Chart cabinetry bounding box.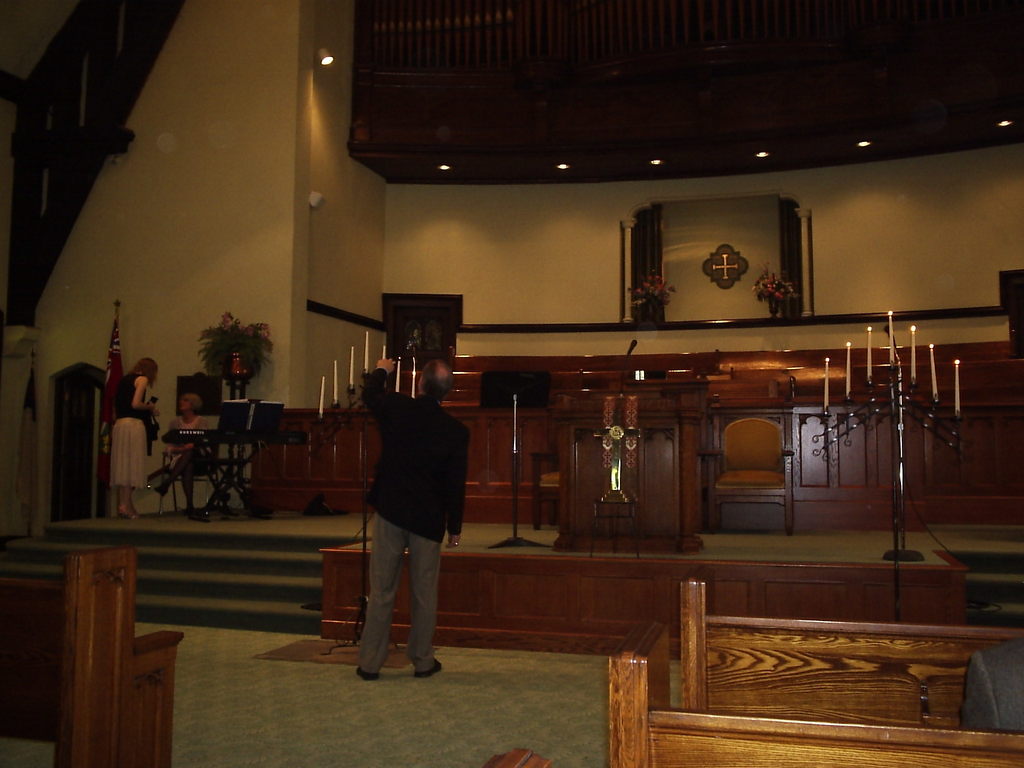
Charted: bbox(0, 541, 191, 767).
